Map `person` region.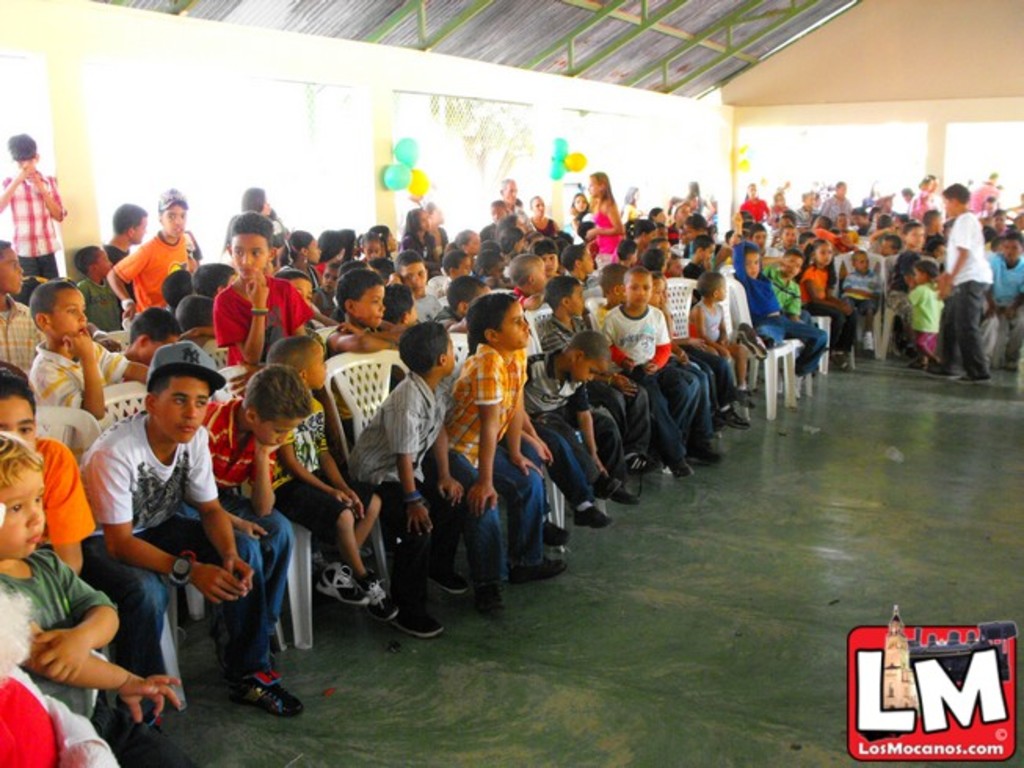
Mapped to {"left": 527, "top": 246, "right": 571, "bottom": 279}.
